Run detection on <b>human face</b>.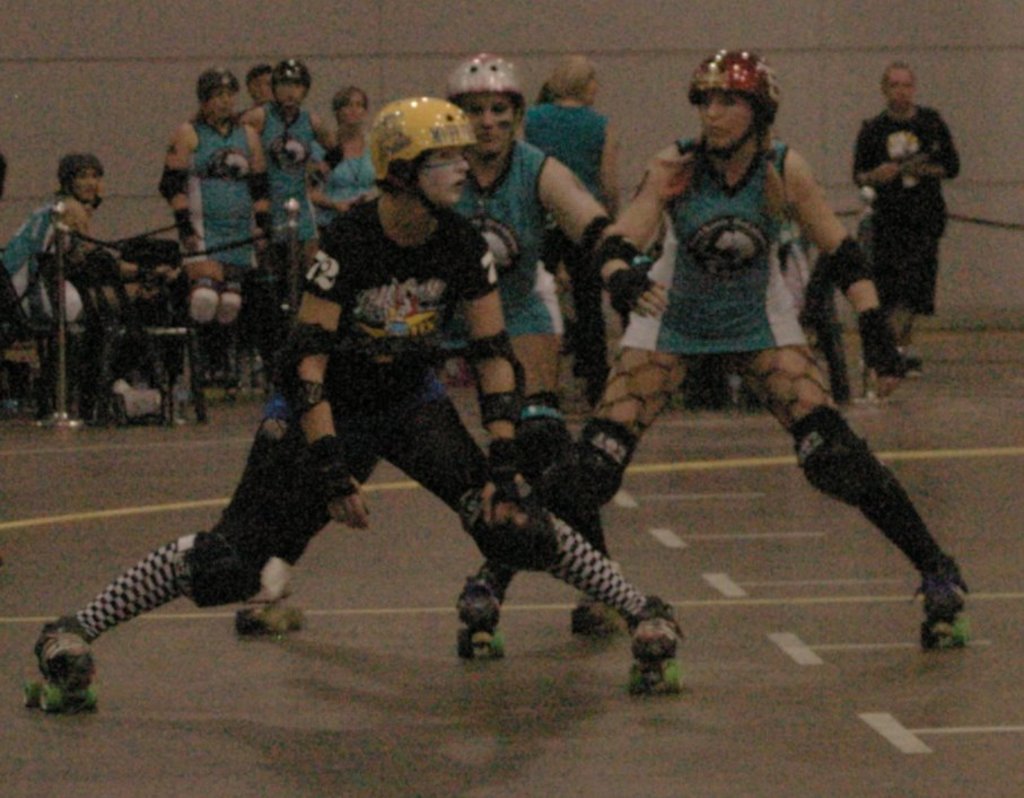
Result: [339, 87, 367, 128].
